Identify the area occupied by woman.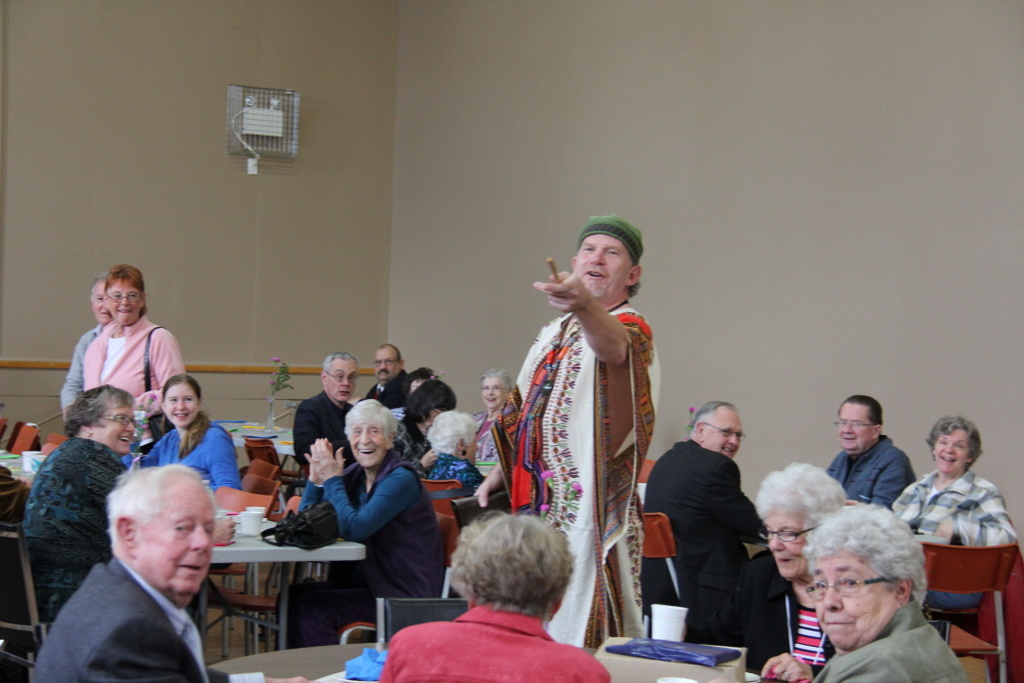
Area: left=892, top=416, right=1015, bottom=612.
